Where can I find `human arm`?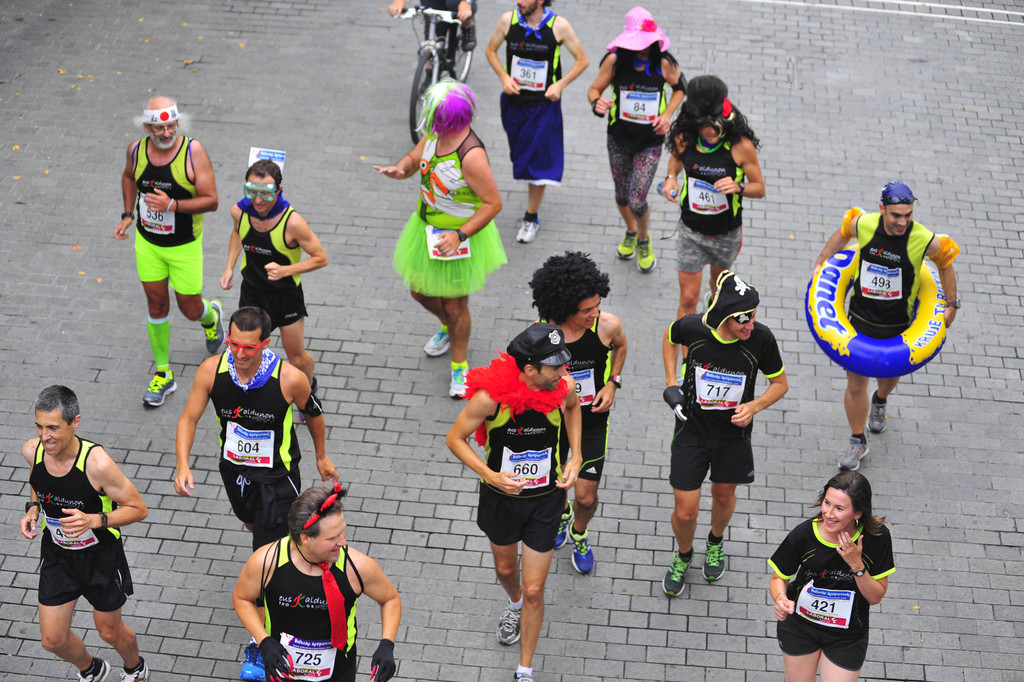
You can find it at select_region(483, 8, 515, 98).
